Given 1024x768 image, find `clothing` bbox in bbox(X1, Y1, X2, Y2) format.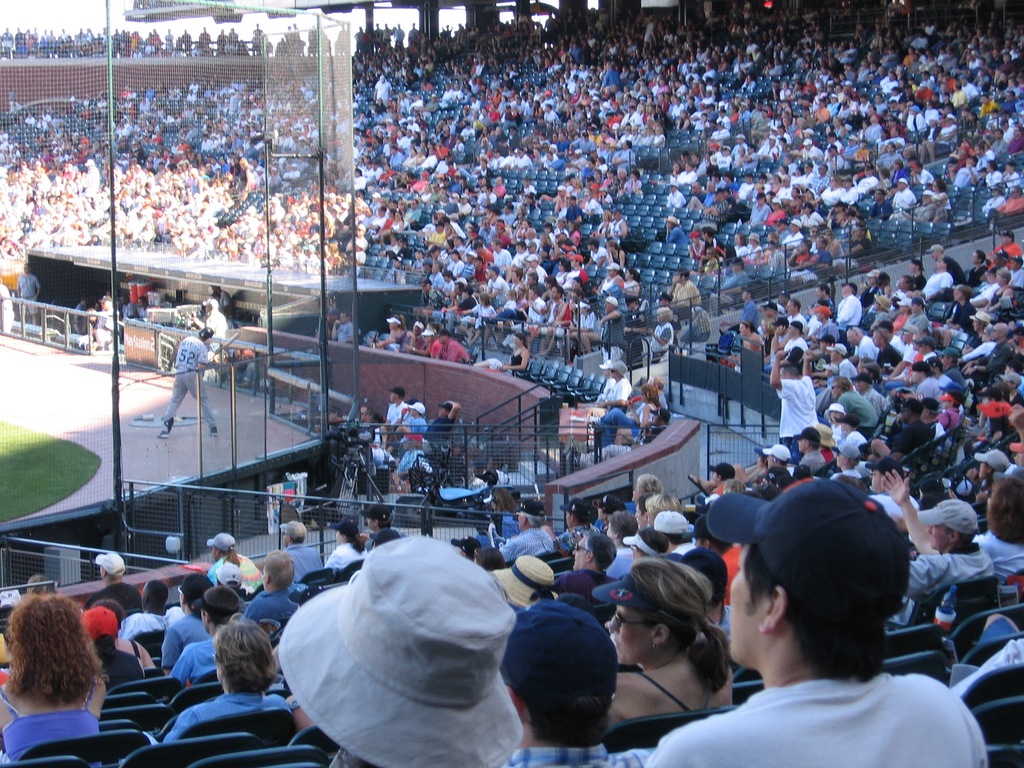
bbox(332, 321, 358, 347).
